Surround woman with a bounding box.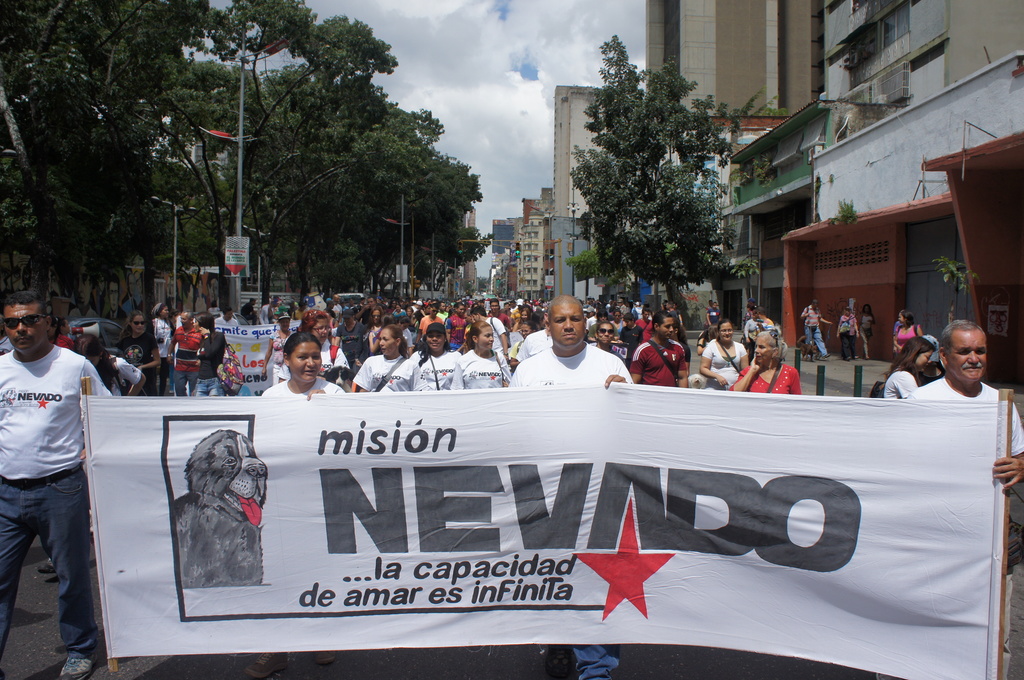
bbox(892, 311, 922, 353).
